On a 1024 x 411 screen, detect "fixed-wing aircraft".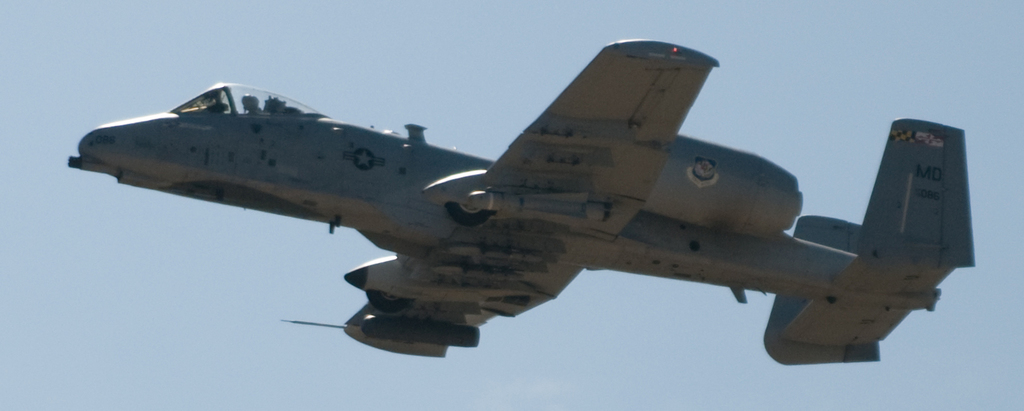
[60, 44, 976, 368].
